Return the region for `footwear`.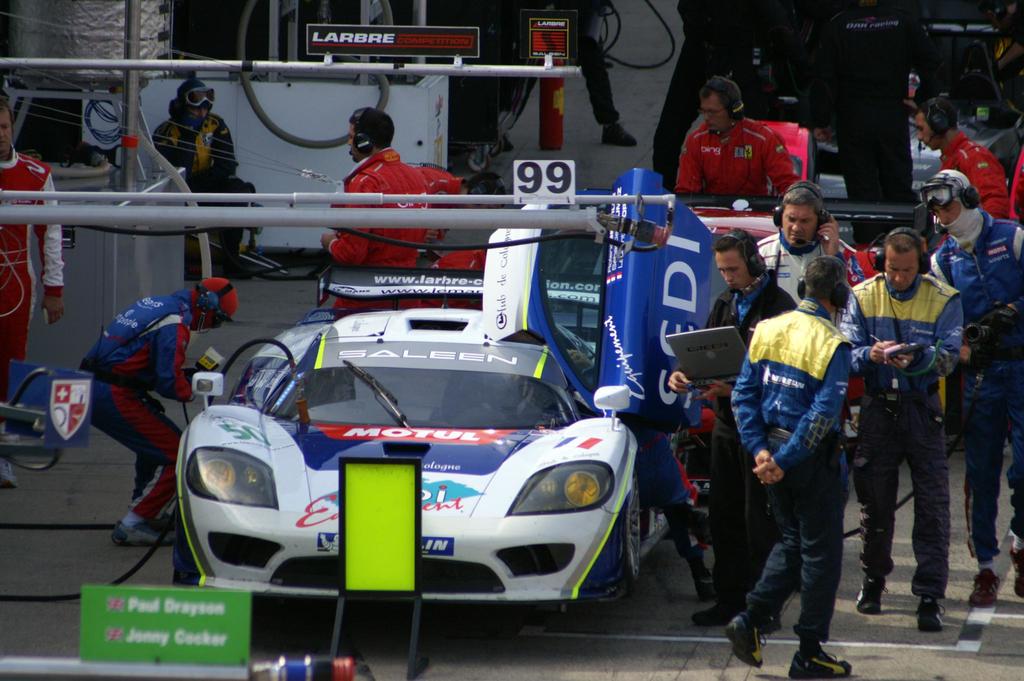
(912,595,945,632).
